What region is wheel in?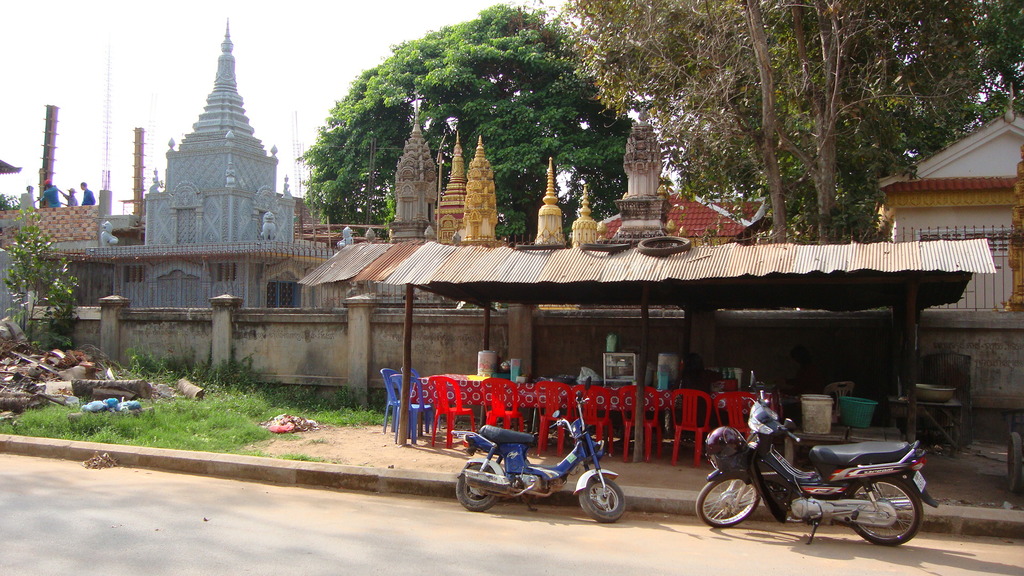
bbox=[696, 485, 762, 529].
